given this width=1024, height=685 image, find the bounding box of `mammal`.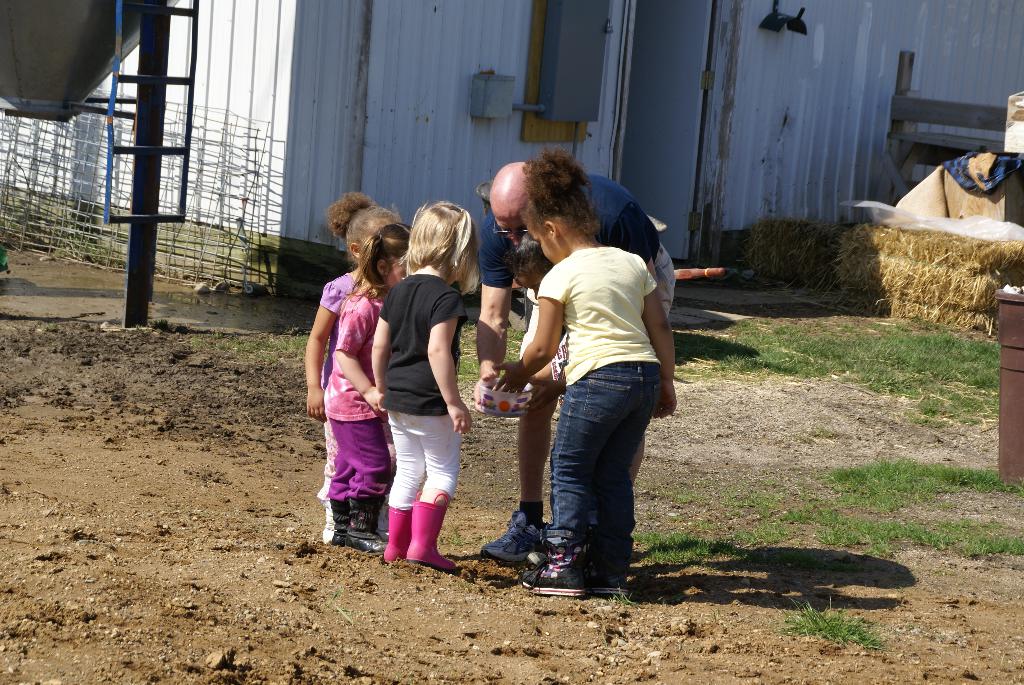
315/219/405/558.
